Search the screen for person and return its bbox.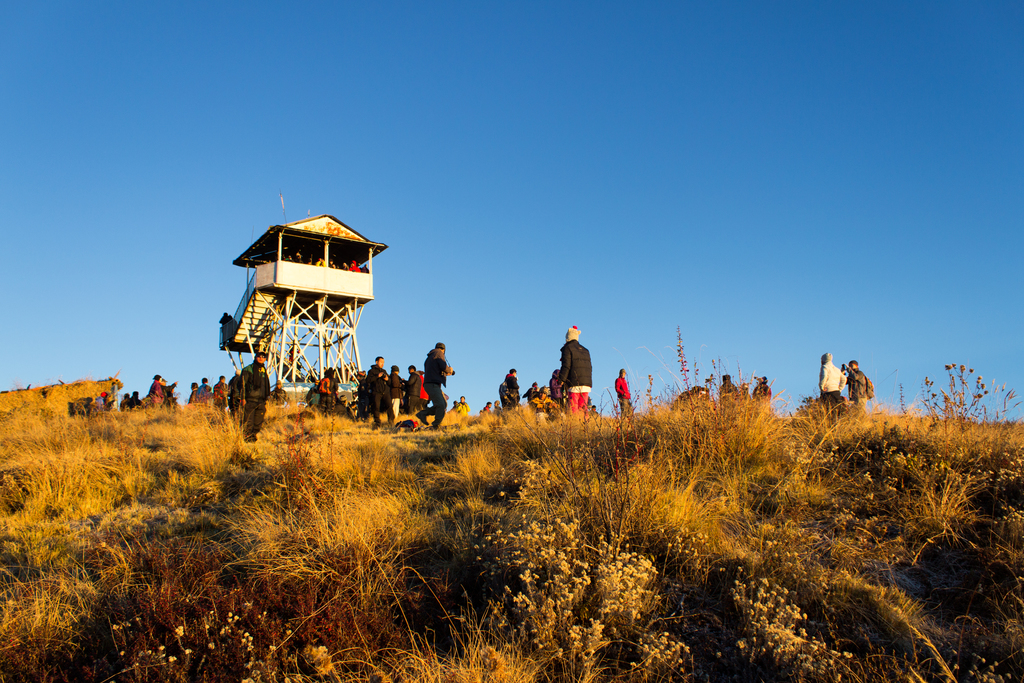
Found: select_region(238, 350, 271, 438).
